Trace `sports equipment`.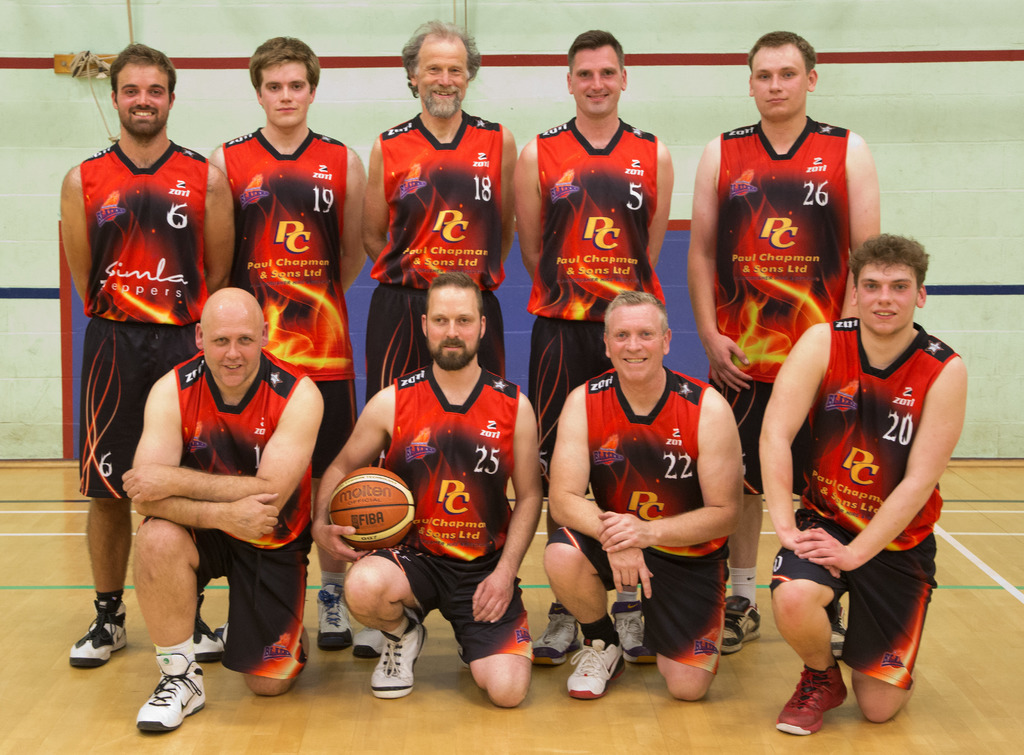
Traced to (left=134, top=652, right=211, bottom=735).
